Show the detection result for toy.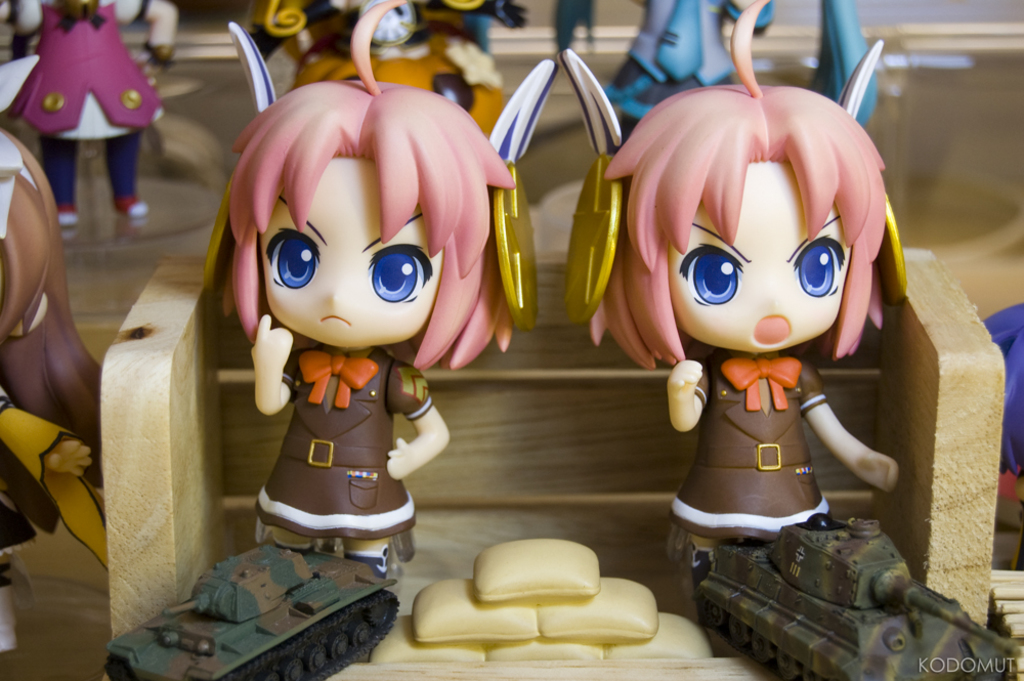
<box>100,543,402,680</box>.
